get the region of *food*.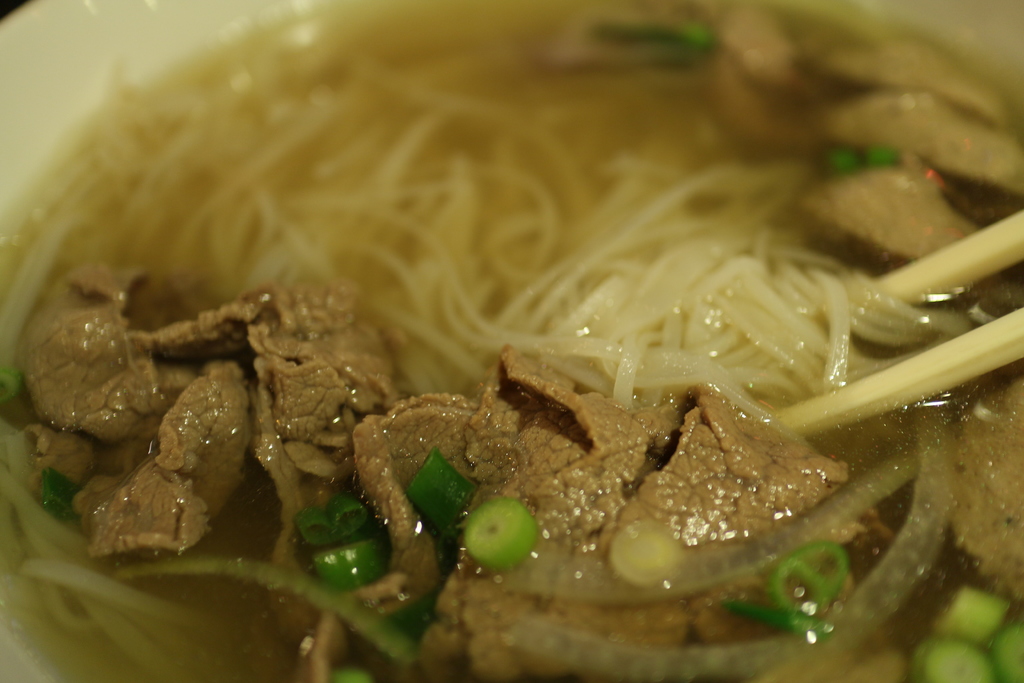
box=[1, 0, 1023, 682].
